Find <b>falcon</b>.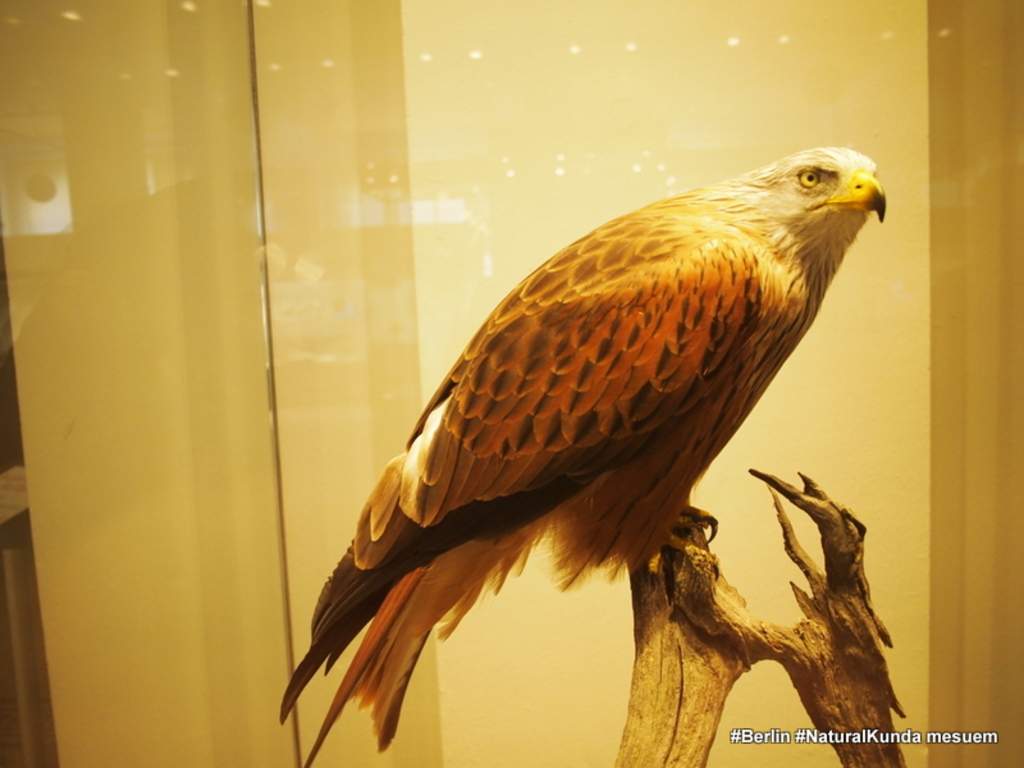
[280, 143, 886, 767].
